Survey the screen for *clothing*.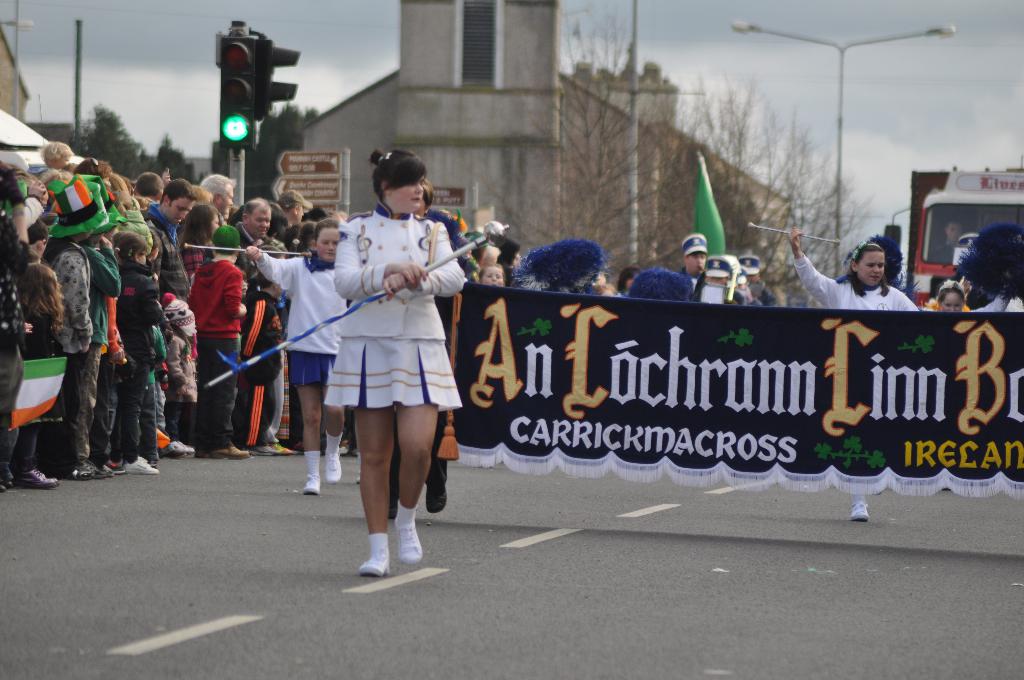
Survey found: bbox=[193, 262, 243, 456].
